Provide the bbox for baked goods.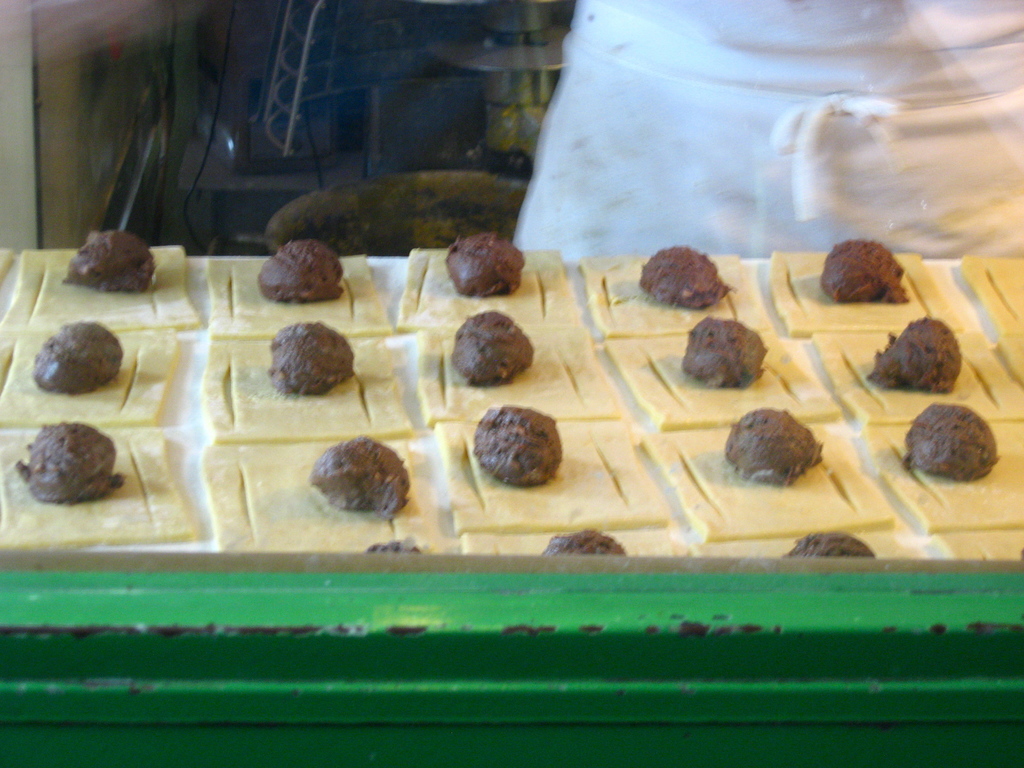
(207,240,393,337).
